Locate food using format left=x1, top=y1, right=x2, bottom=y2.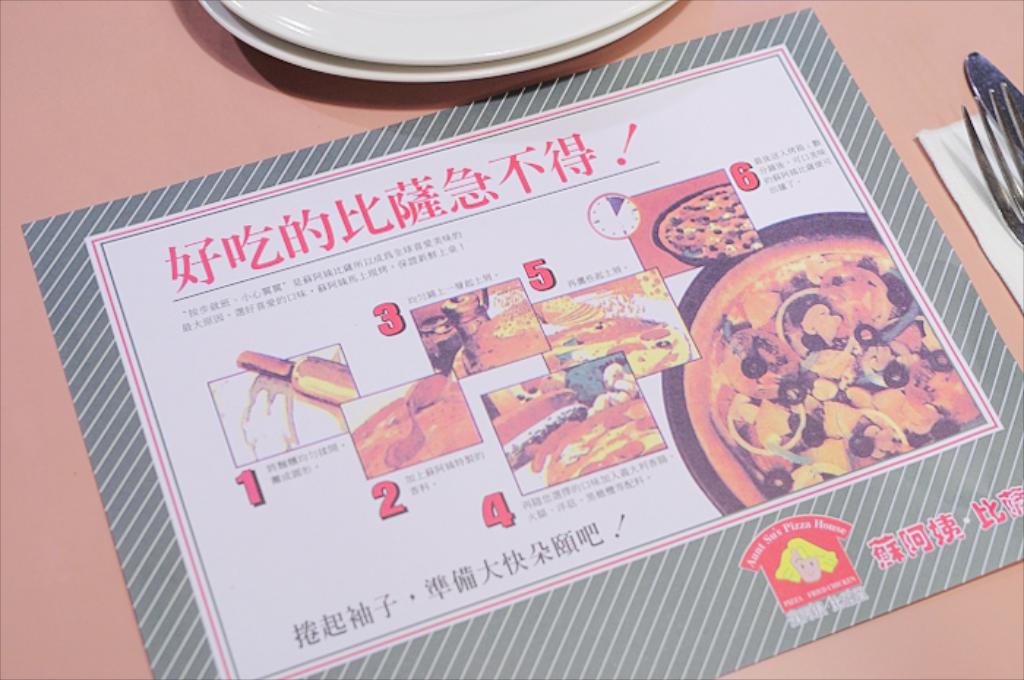
left=660, top=180, right=765, bottom=253.
